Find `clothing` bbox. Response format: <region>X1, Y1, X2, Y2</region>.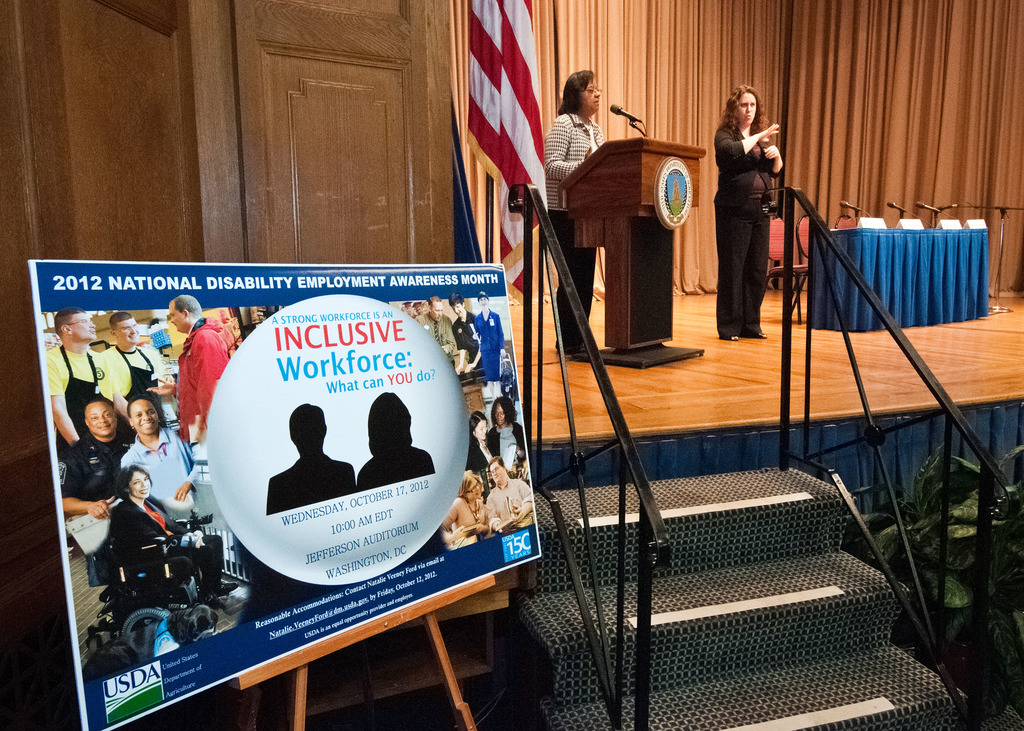
<region>442, 499, 479, 545</region>.
